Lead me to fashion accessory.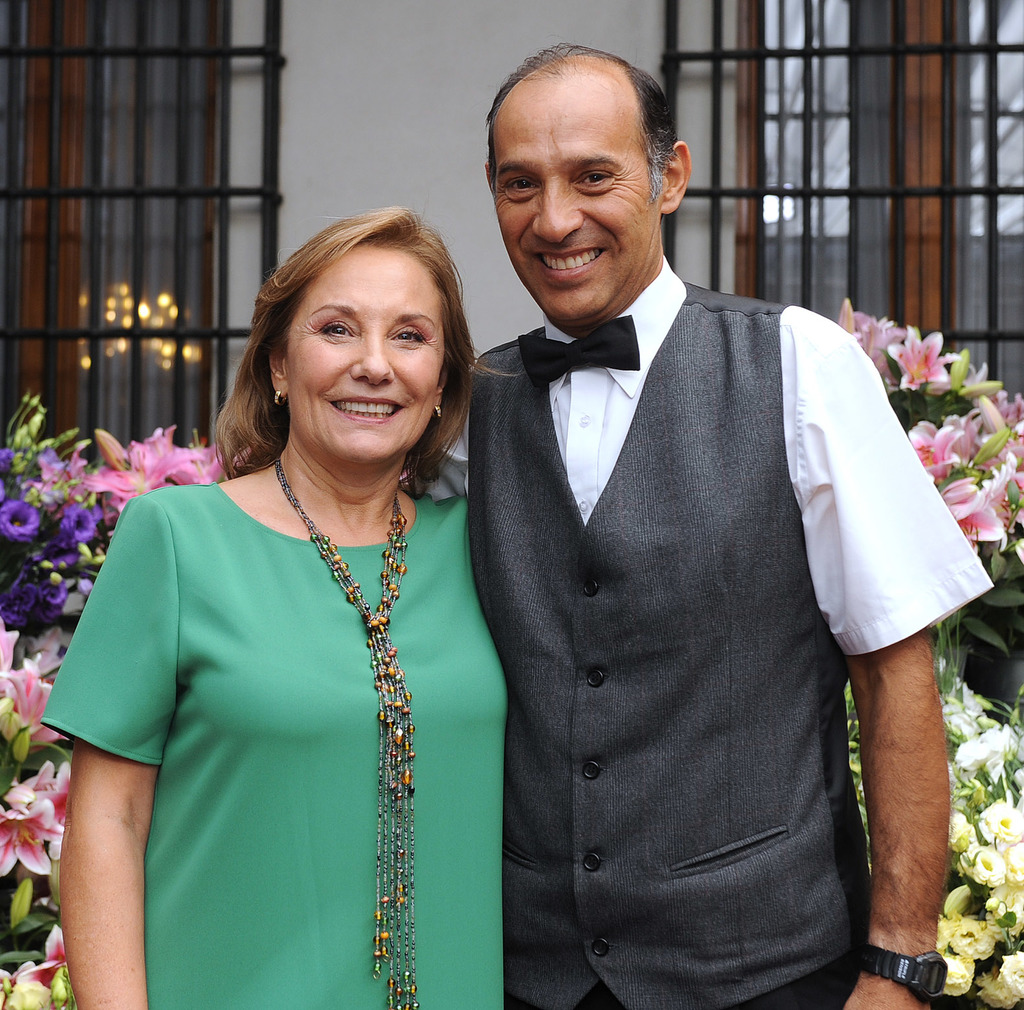
Lead to Rect(274, 457, 419, 1009).
